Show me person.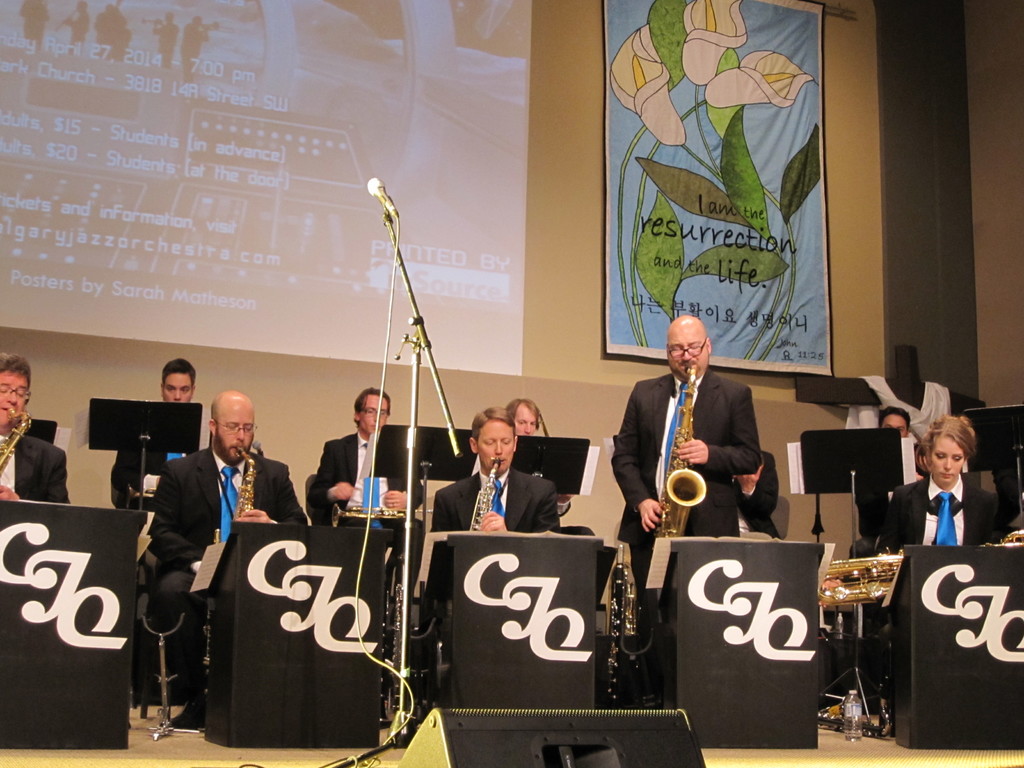
person is here: bbox(731, 447, 783, 541).
